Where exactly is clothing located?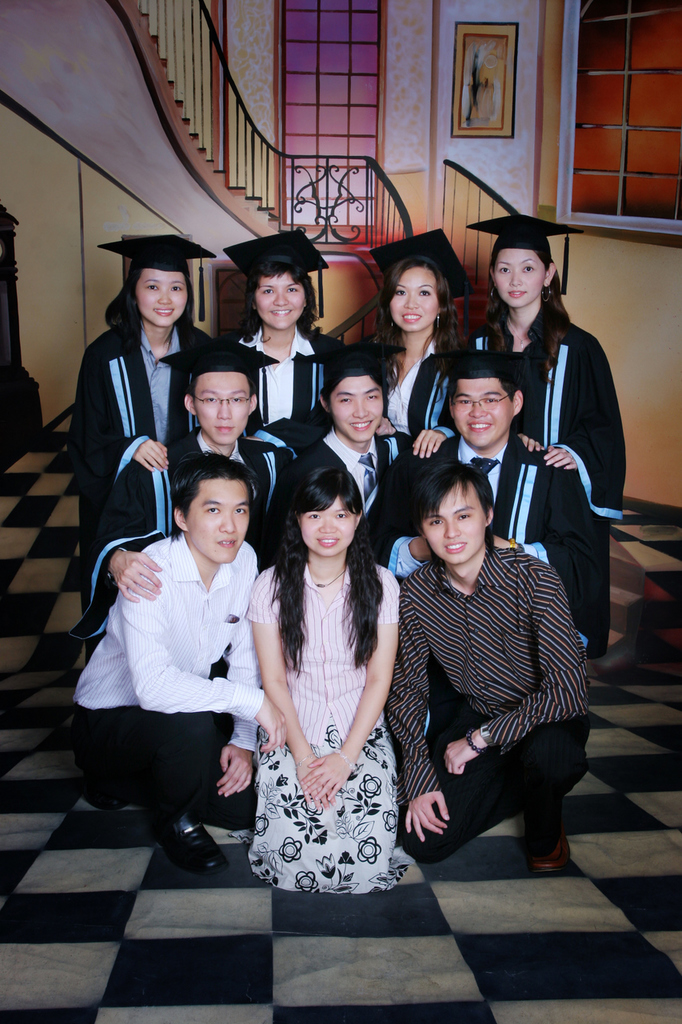
Its bounding box is Rect(76, 311, 252, 464).
